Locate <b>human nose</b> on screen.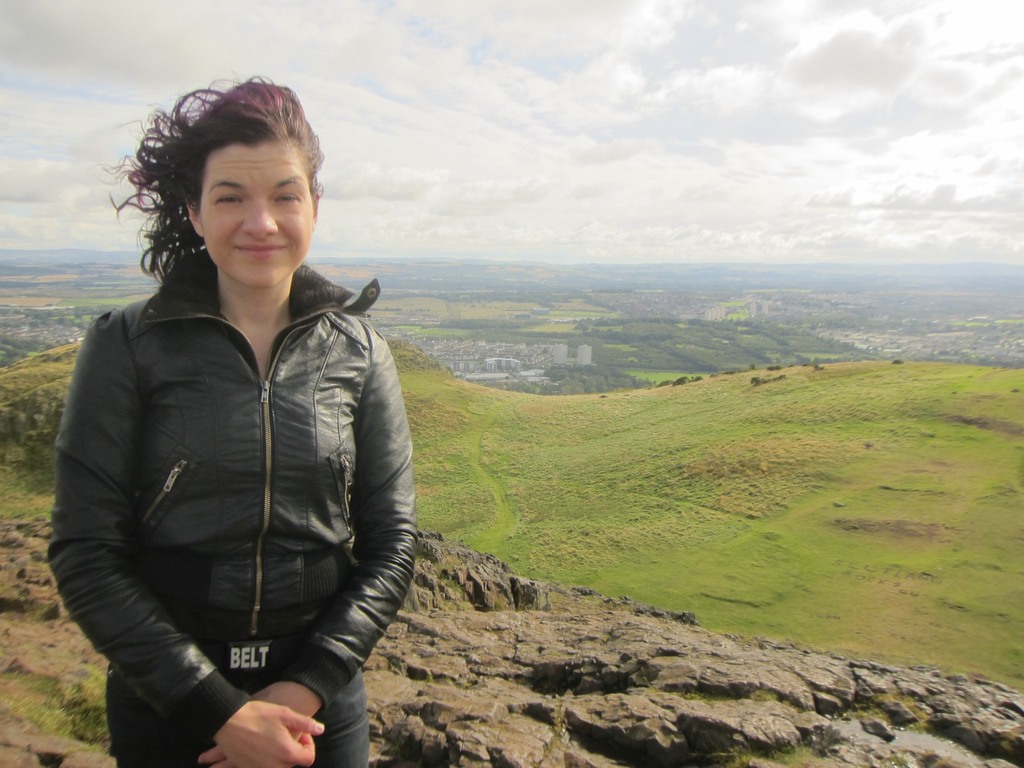
On screen at [239, 201, 280, 239].
